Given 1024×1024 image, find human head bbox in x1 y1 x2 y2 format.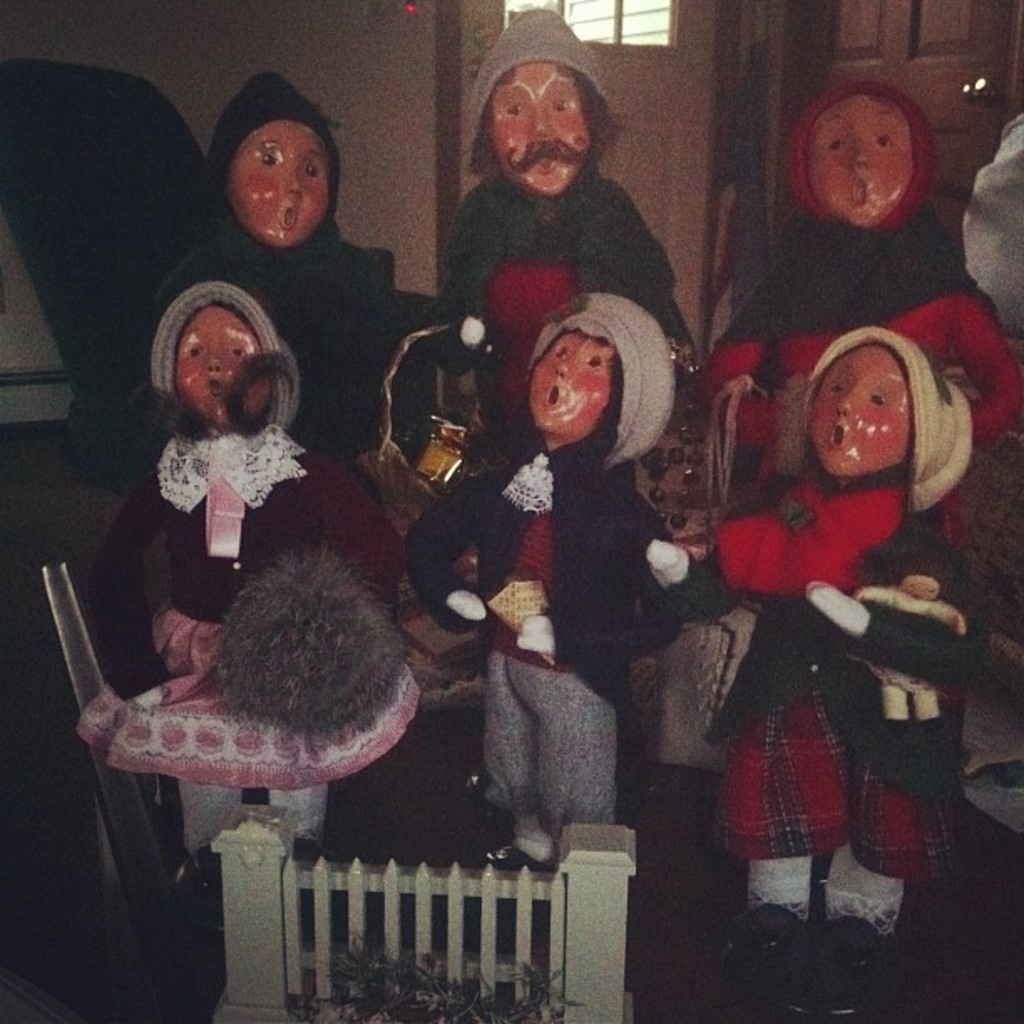
776 79 929 234.
